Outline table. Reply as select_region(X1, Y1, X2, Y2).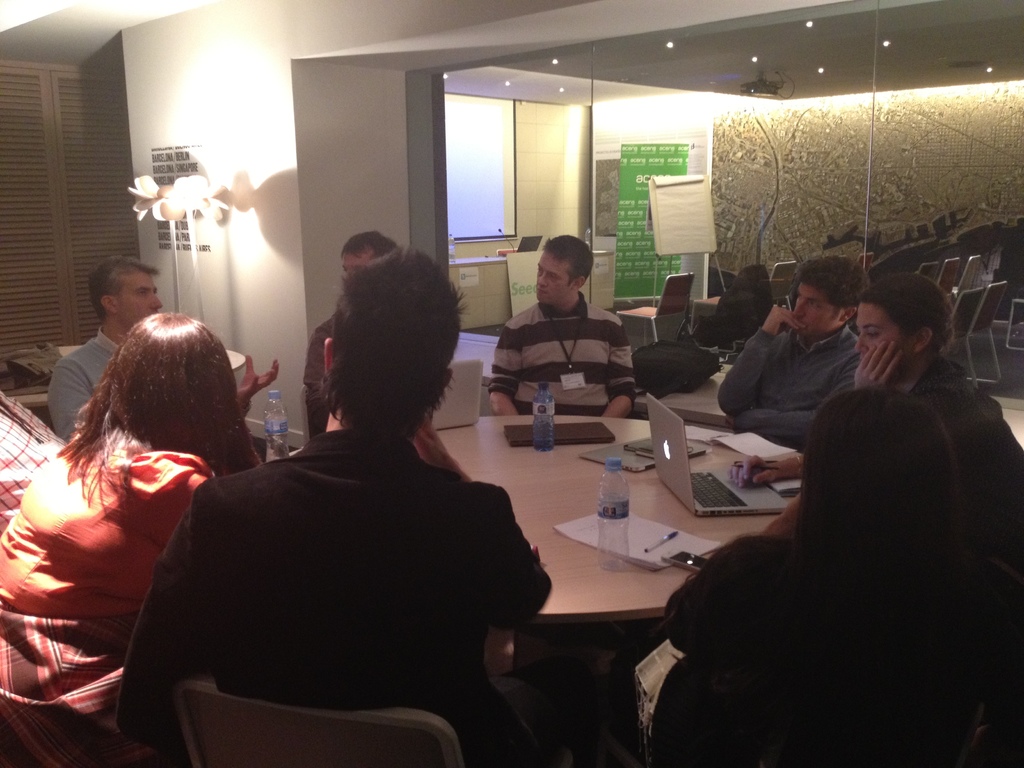
select_region(5, 336, 86, 427).
